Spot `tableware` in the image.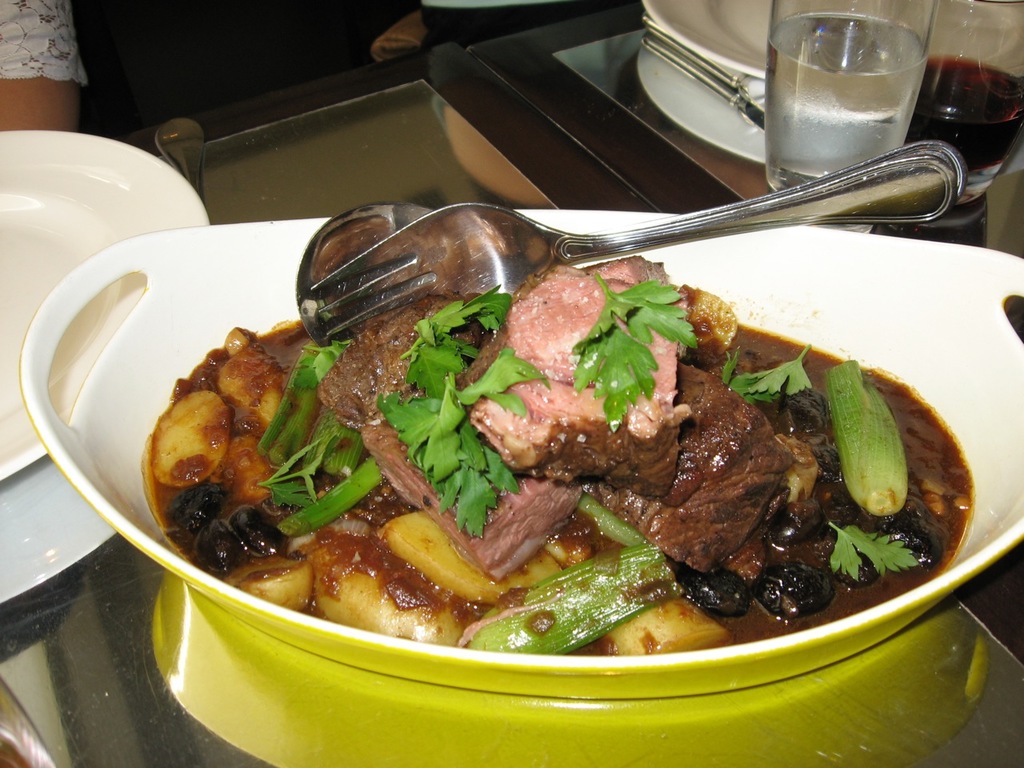
`tableware` found at region(295, 141, 967, 348).
